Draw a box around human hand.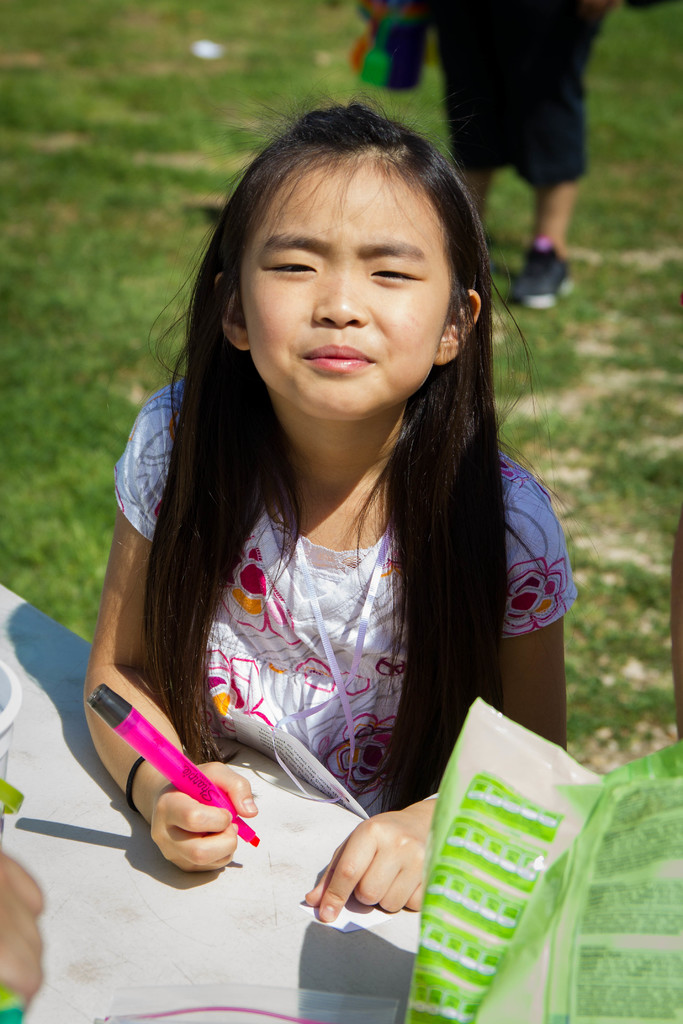
<bbox>0, 856, 51, 1002</bbox>.
